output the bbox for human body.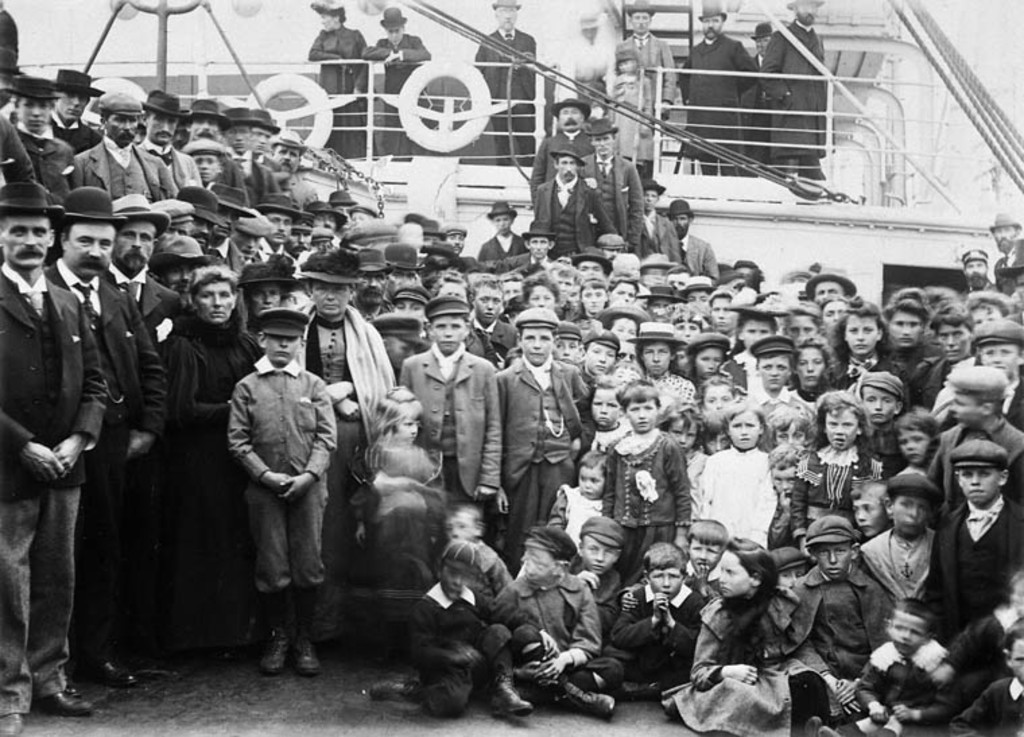
{"x1": 629, "y1": 323, "x2": 699, "y2": 395}.
